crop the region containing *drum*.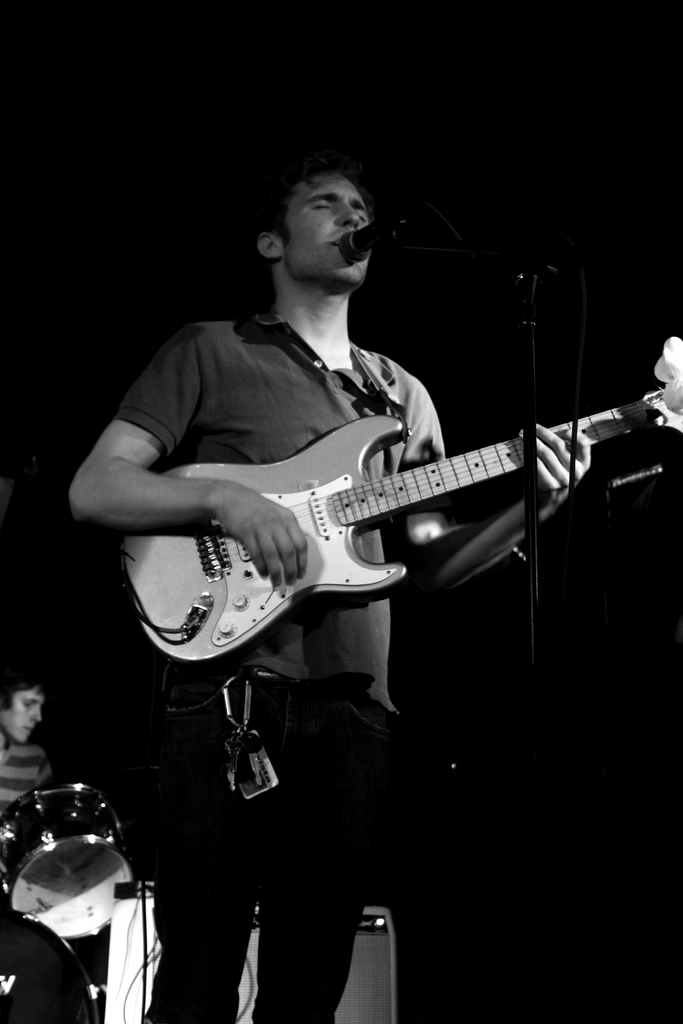
Crop region: 0 908 97 1023.
